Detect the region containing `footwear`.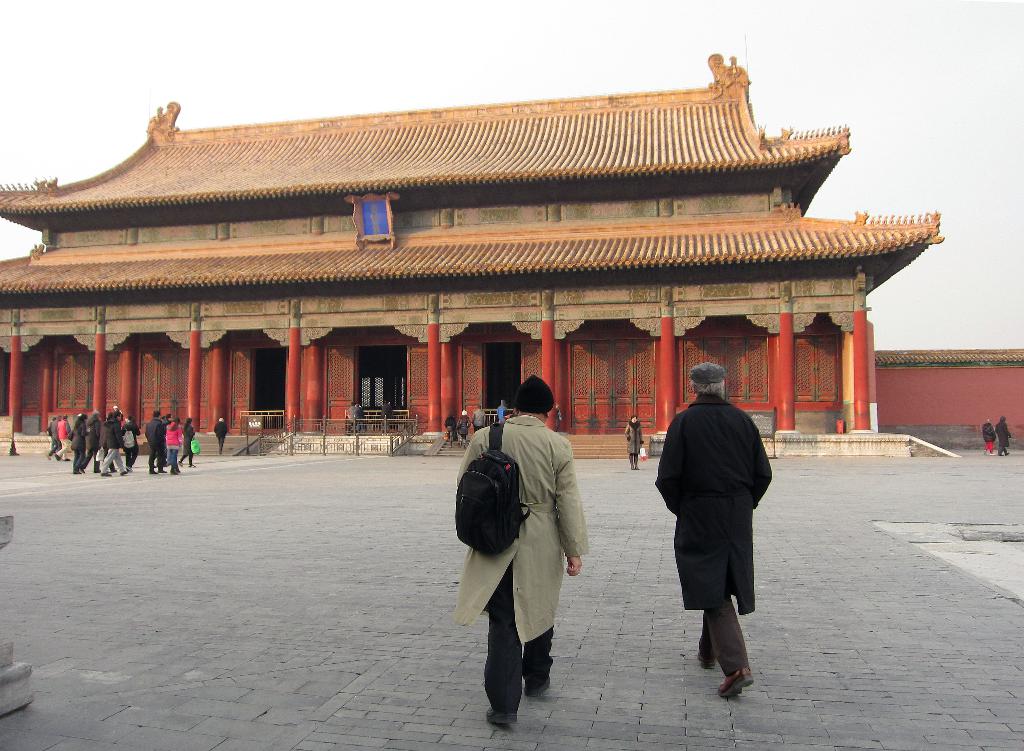
rect(100, 470, 113, 478).
